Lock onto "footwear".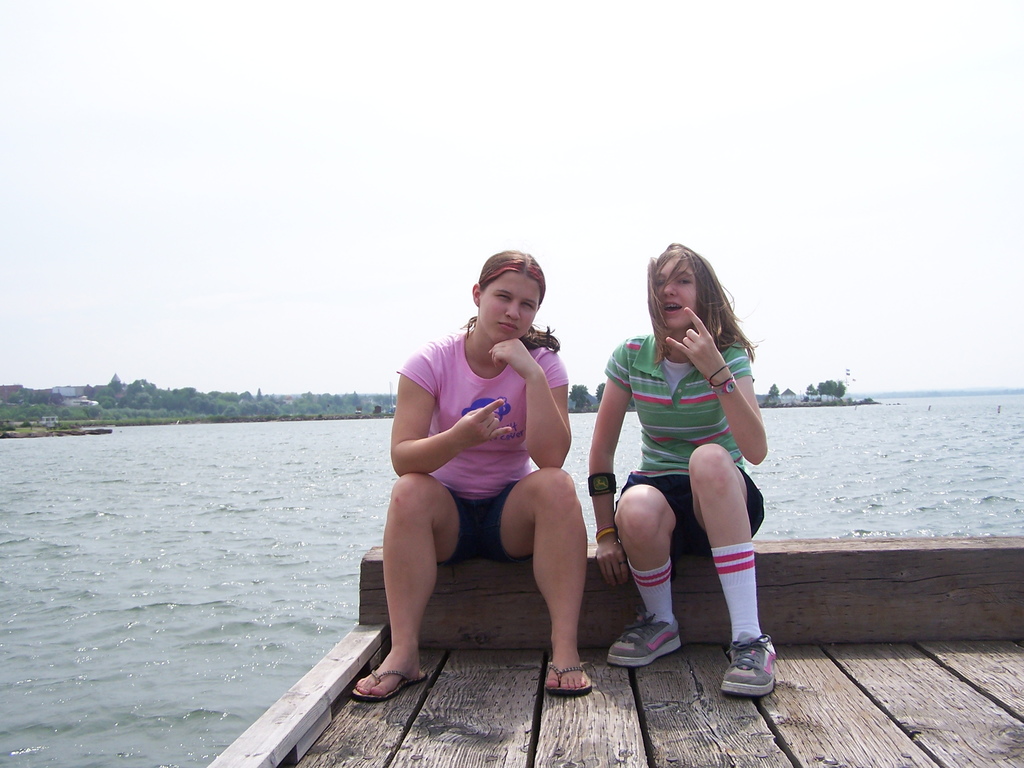
Locked: {"x1": 547, "y1": 658, "x2": 590, "y2": 695}.
